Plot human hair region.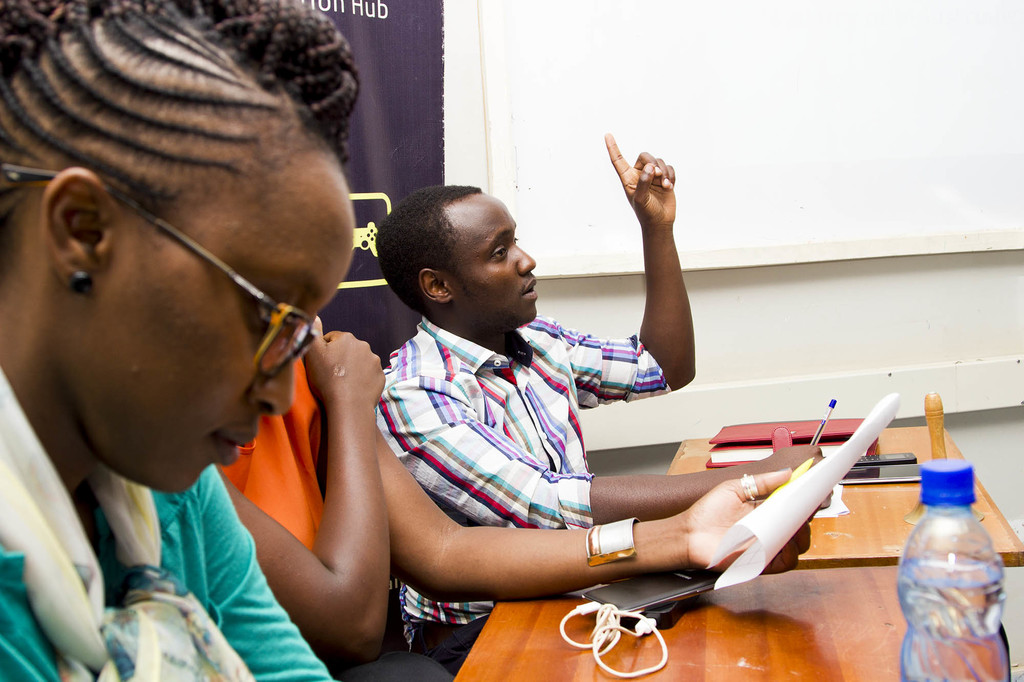
Plotted at (x1=6, y1=0, x2=353, y2=241).
